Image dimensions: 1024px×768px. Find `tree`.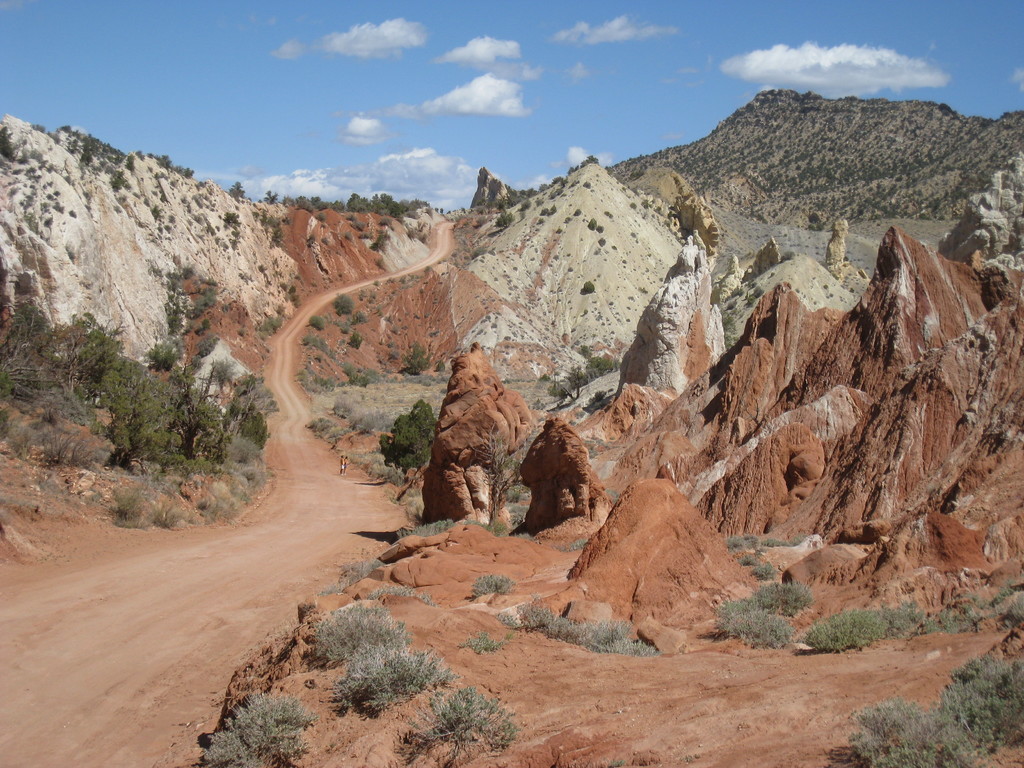
left=381, top=397, right=445, bottom=470.
